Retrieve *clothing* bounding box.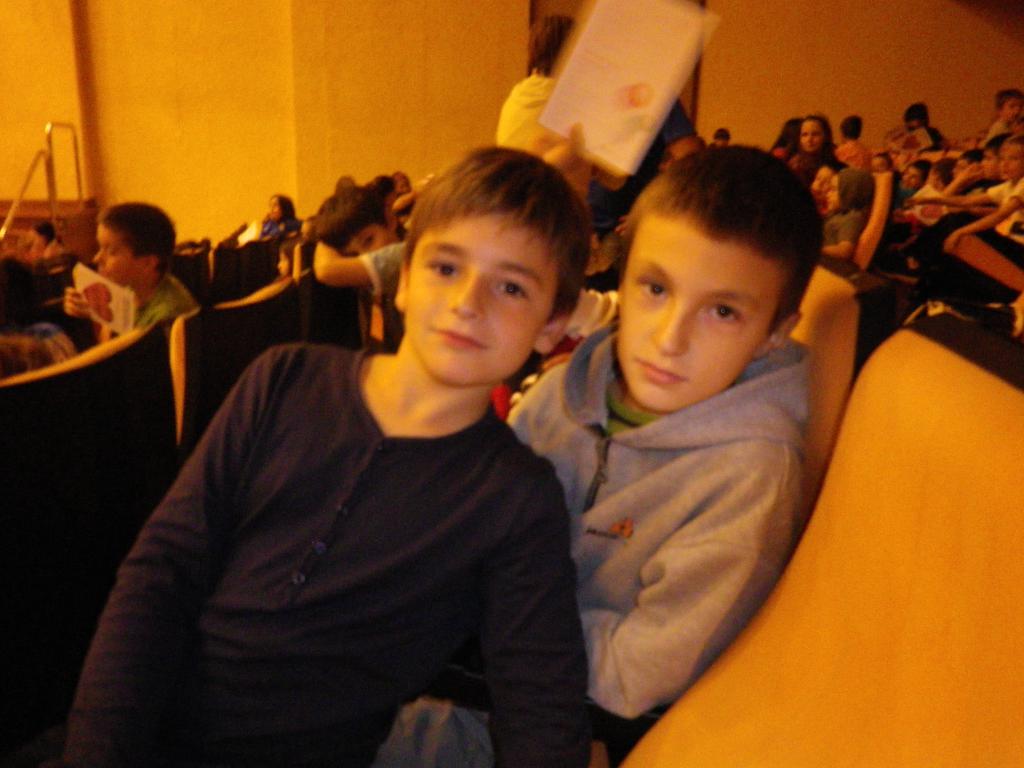
Bounding box: (982,106,1019,143).
